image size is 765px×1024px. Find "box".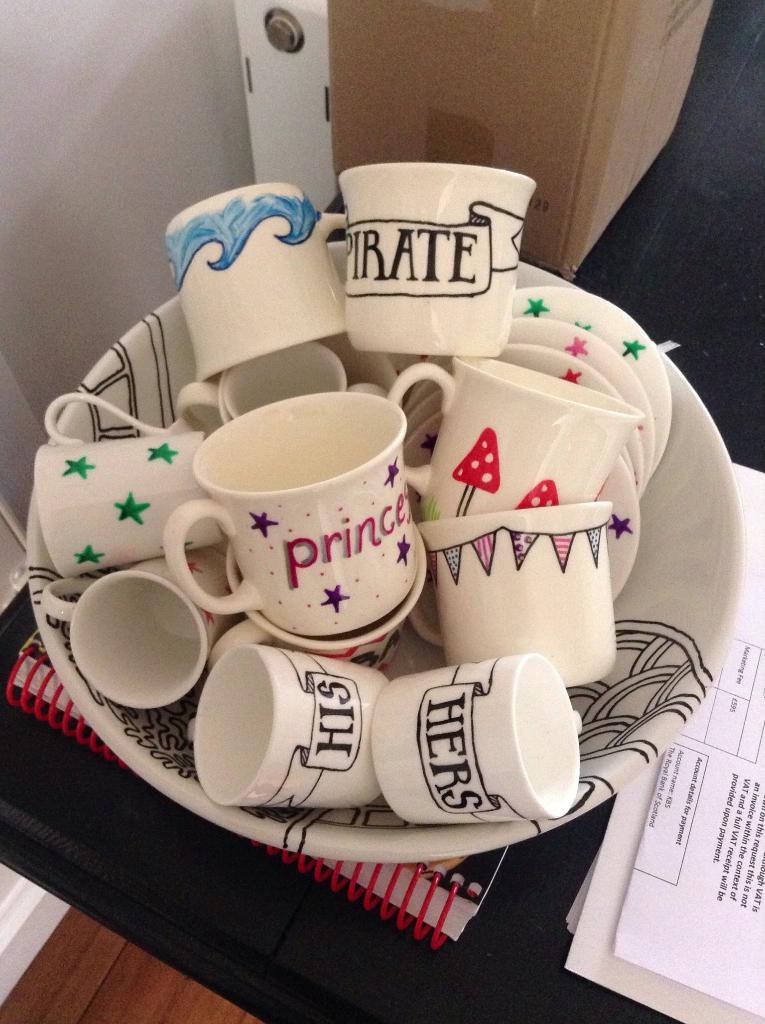
x1=326, y1=0, x2=715, y2=283.
